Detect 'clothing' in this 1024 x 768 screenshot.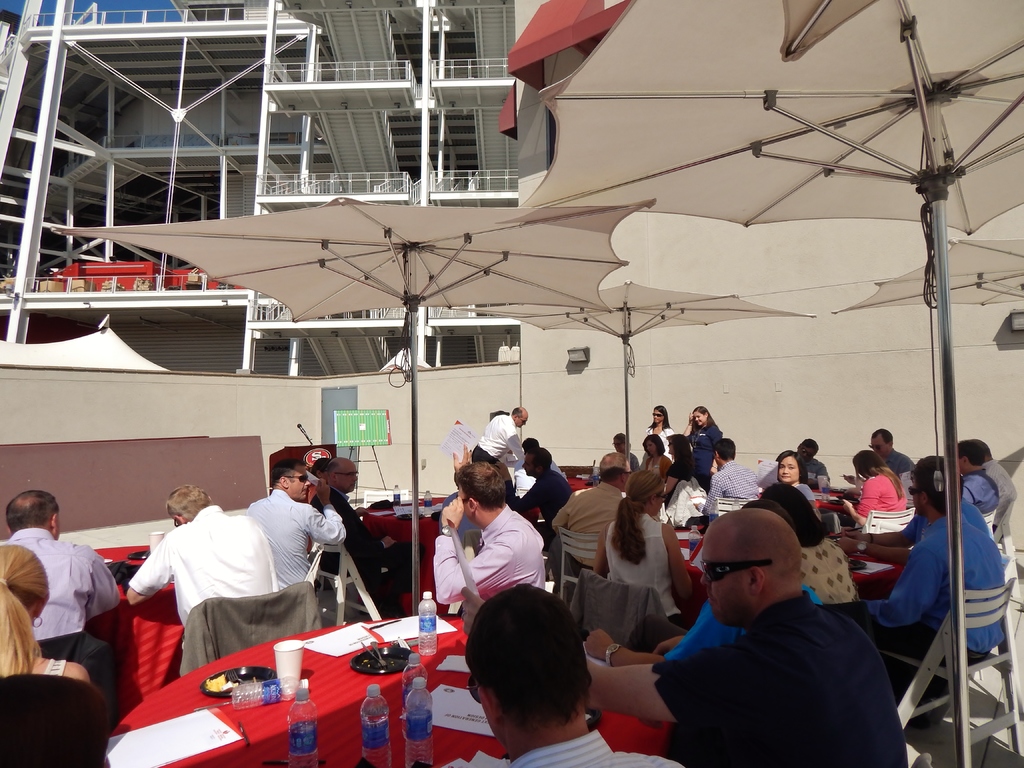
Detection: bbox=[708, 460, 761, 508].
